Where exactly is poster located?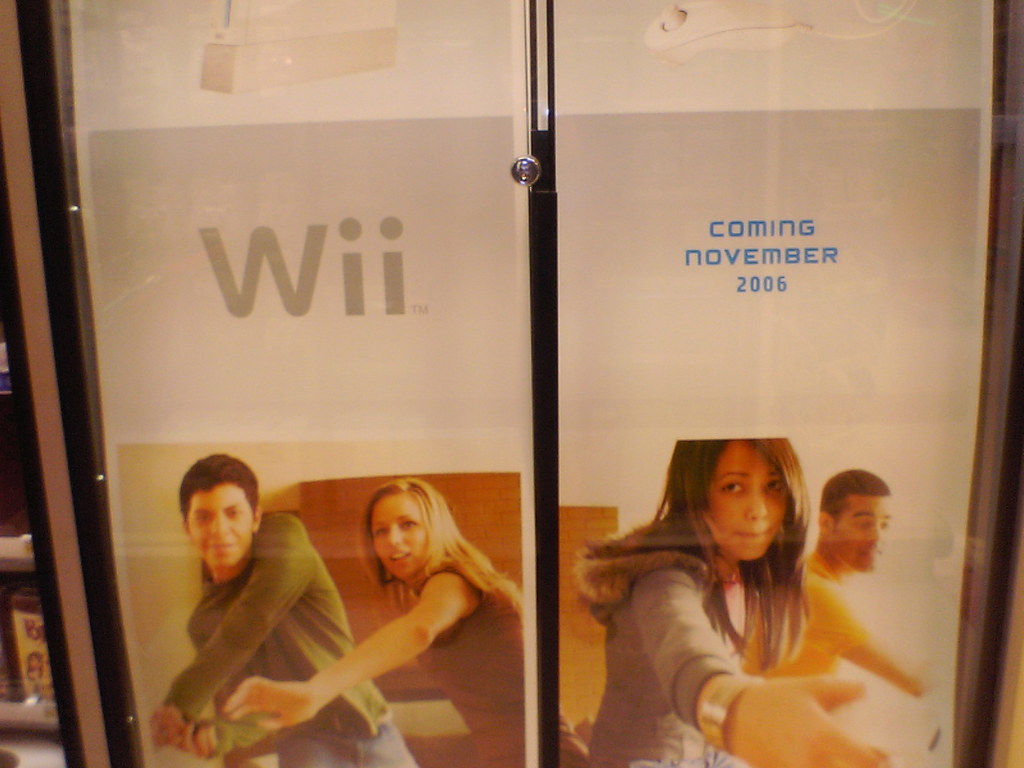
Its bounding box is {"left": 550, "top": 0, "right": 990, "bottom": 767}.
